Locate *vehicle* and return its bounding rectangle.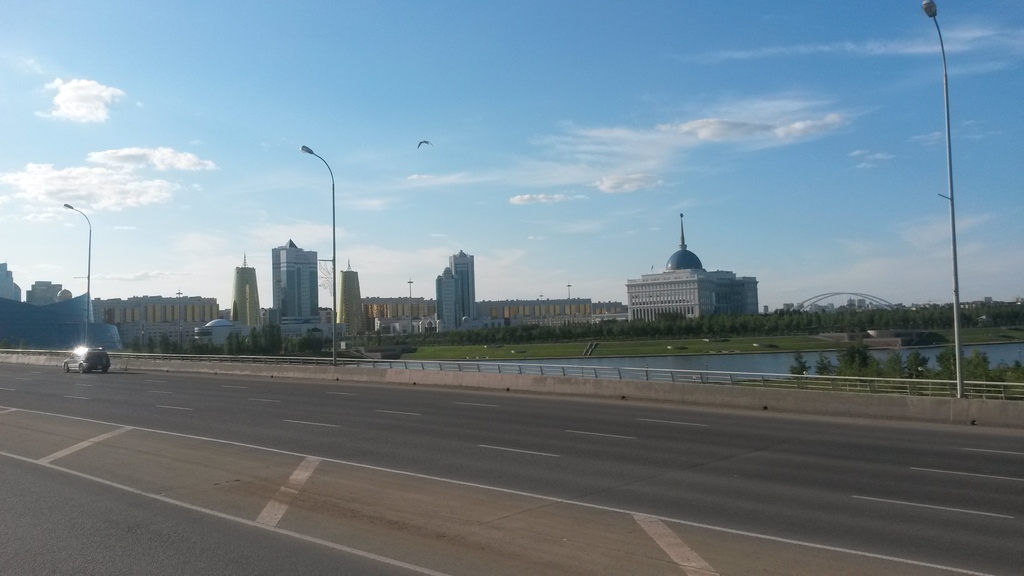
crop(58, 347, 110, 373).
